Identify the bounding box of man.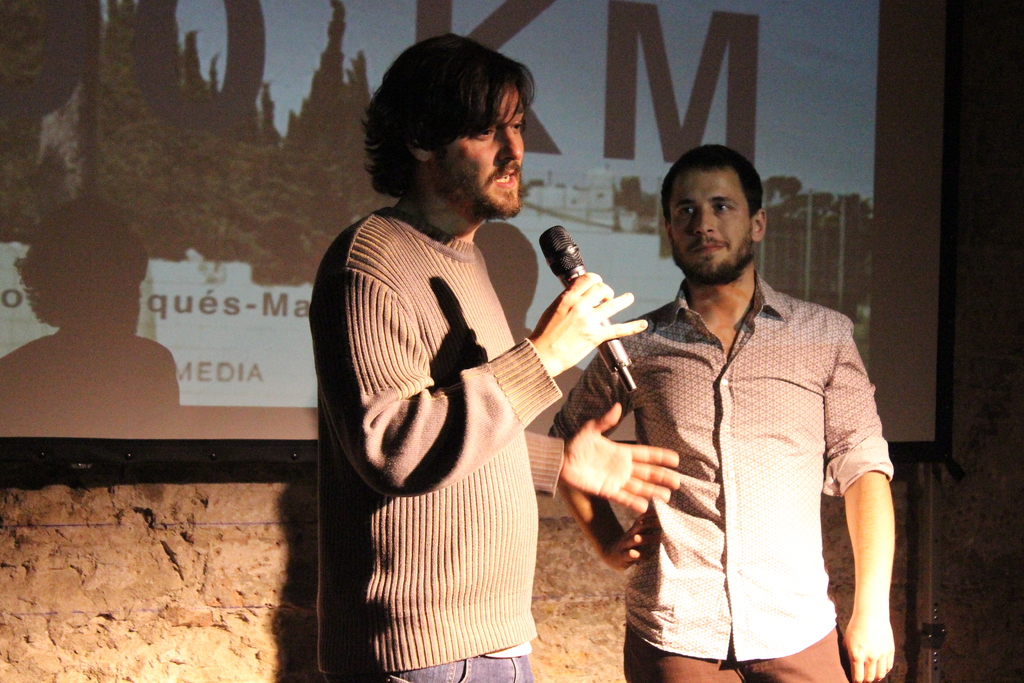
bbox=[309, 32, 681, 682].
